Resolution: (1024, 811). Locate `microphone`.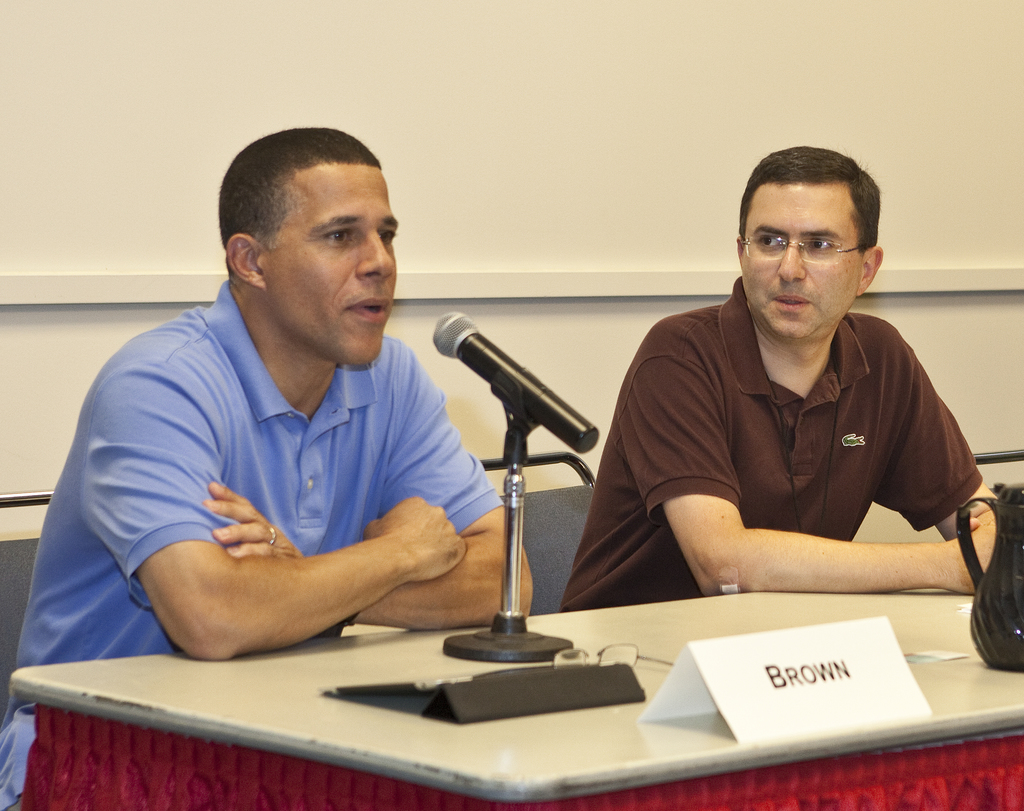
[x1=425, y1=304, x2=605, y2=459].
